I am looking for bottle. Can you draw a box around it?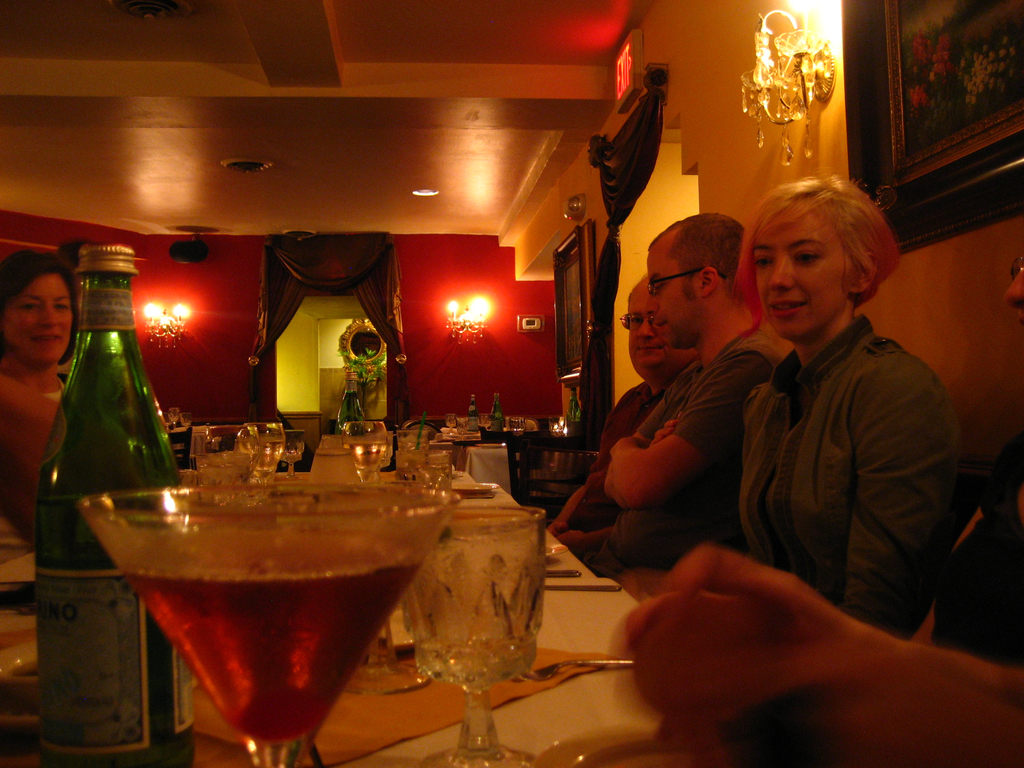
Sure, the bounding box is left=333, top=389, right=367, bottom=440.
